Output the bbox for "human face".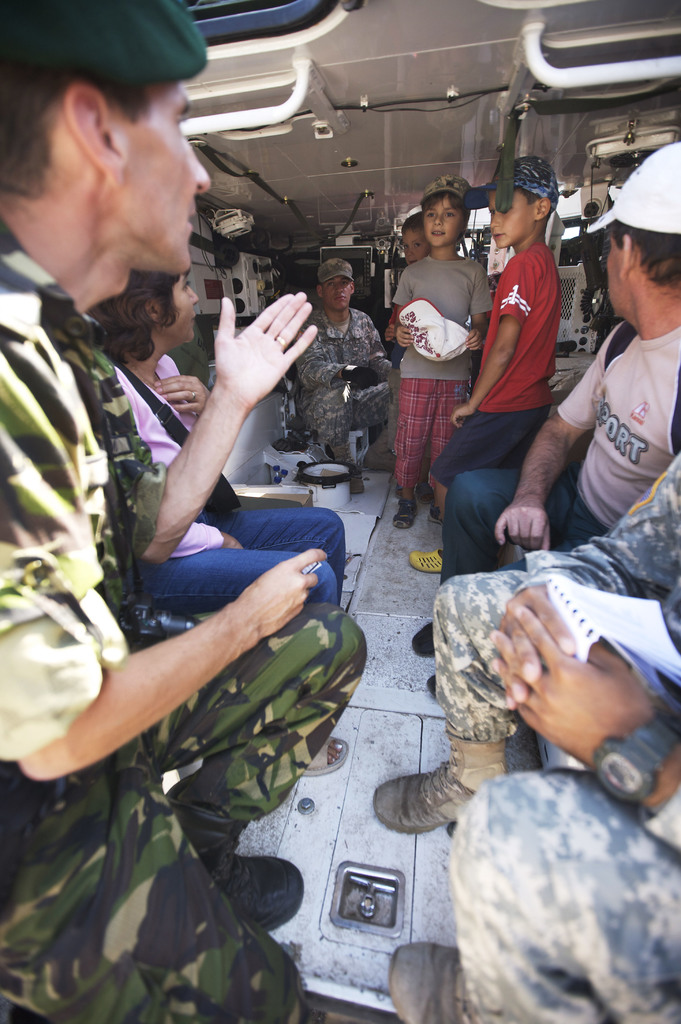
BBox(427, 196, 463, 245).
